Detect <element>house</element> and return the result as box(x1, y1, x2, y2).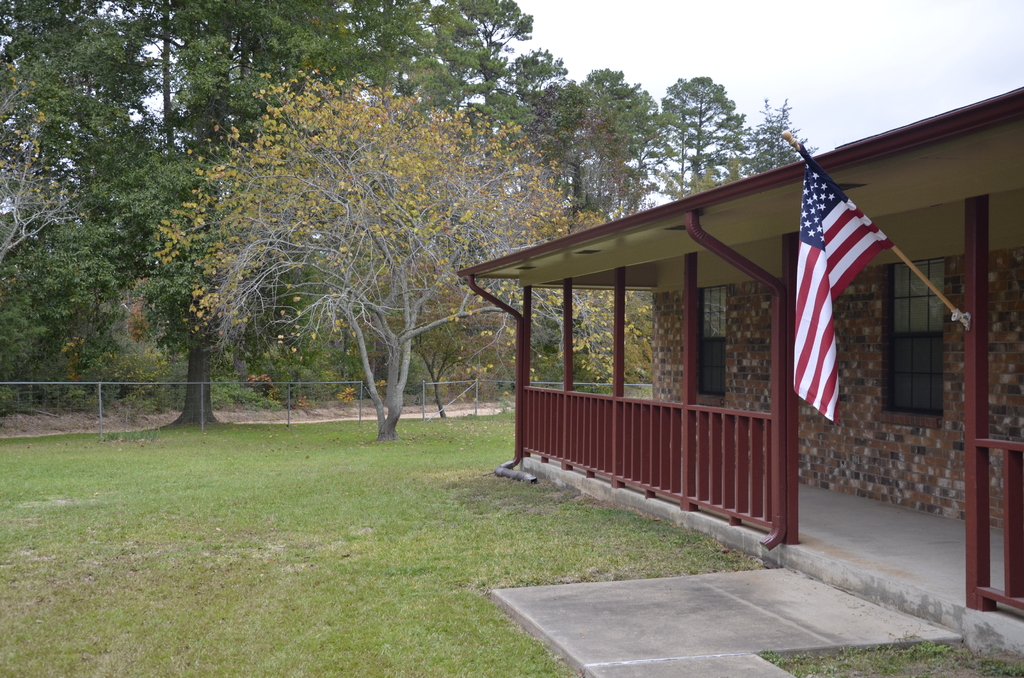
box(456, 85, 1023, 663).
